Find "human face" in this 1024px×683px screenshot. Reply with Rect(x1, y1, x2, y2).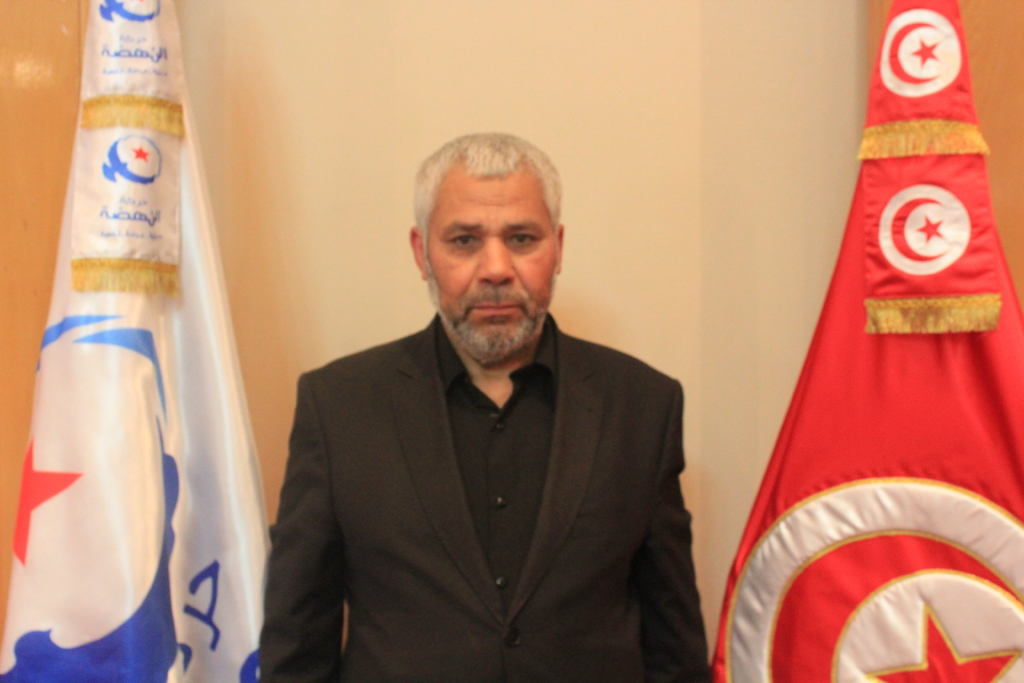
Rect(426, 173, 555, 352).
